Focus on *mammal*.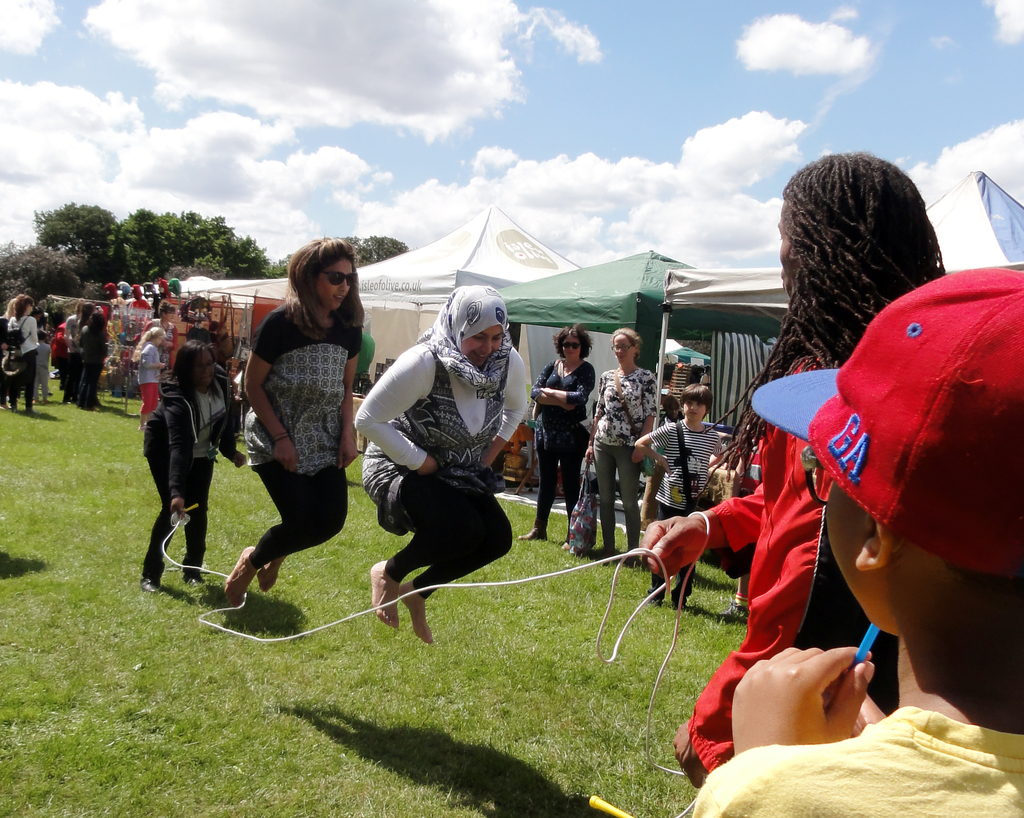
Focused at {"x1": 0, "y1": 295, "x2": 13, "y2": 407}.
